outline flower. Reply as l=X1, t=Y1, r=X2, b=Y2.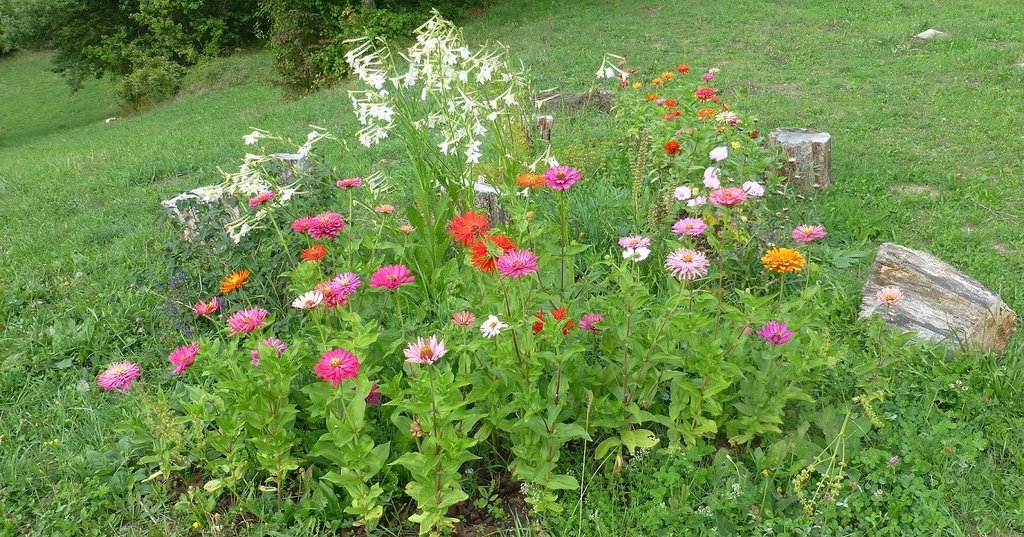
l=497, t=249, r=539, b=279.
